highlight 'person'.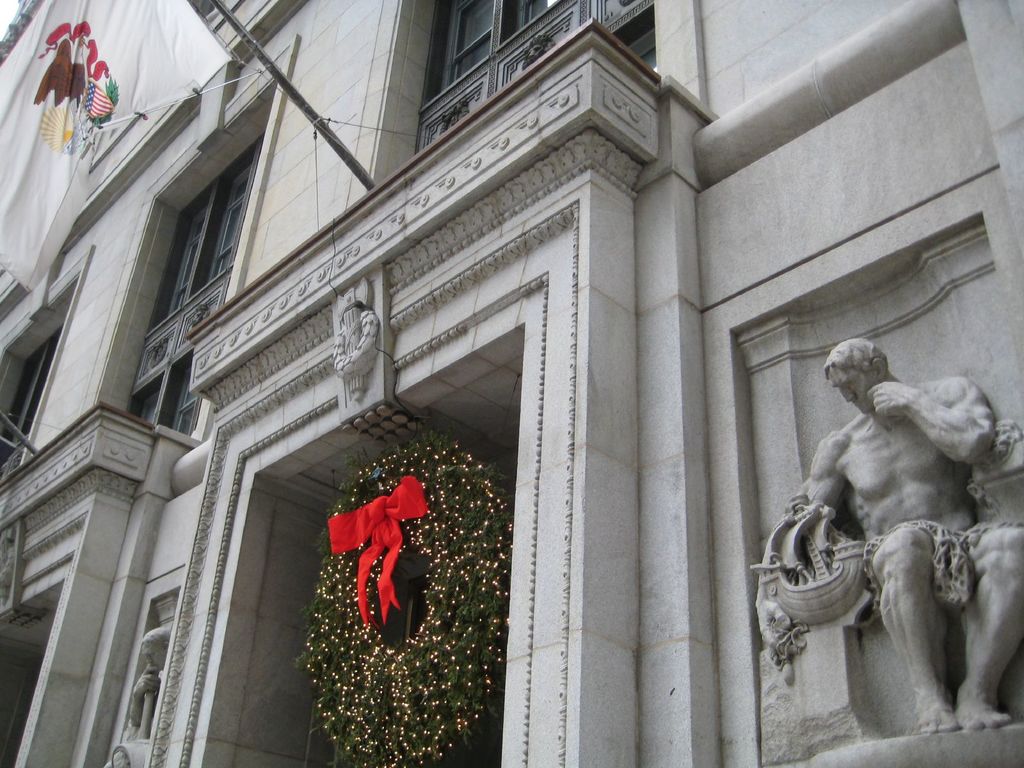
Highlighted region: <bbox>787, 333, 1023, 735</bbox>.
